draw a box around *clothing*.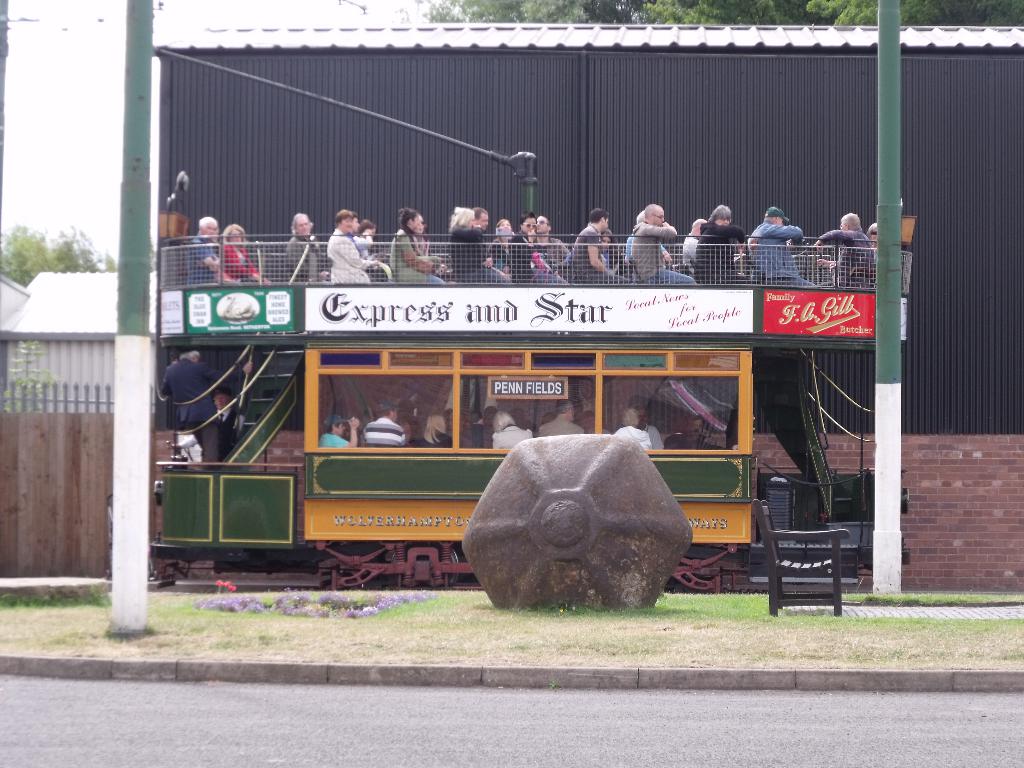
Rect(523, 234, 566, 276).
